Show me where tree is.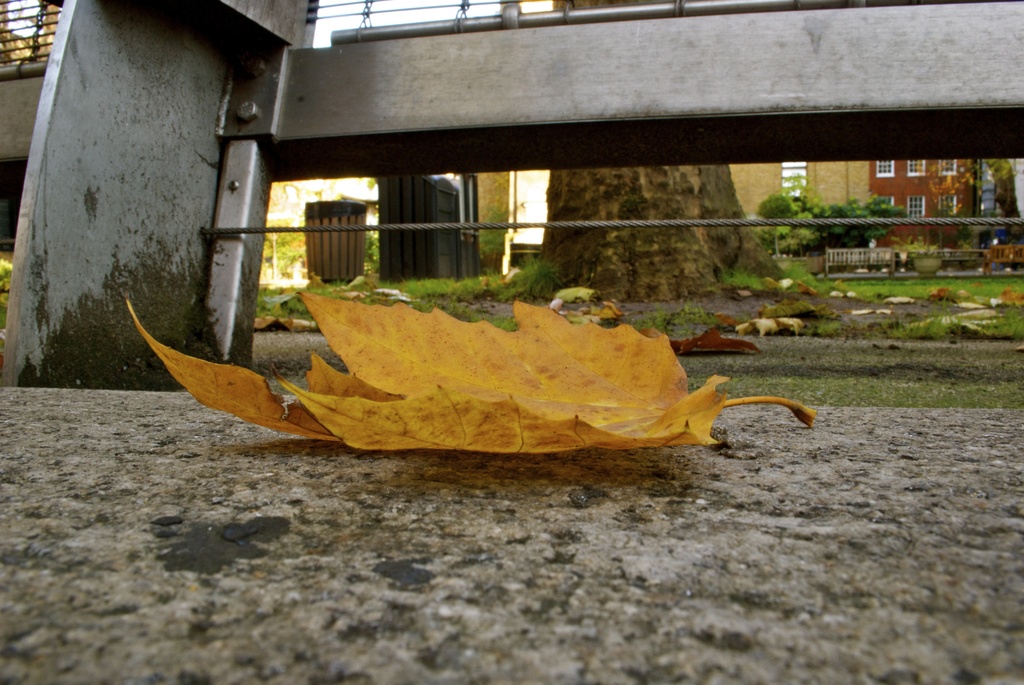
tree is at 261, 223, 307, 285.
